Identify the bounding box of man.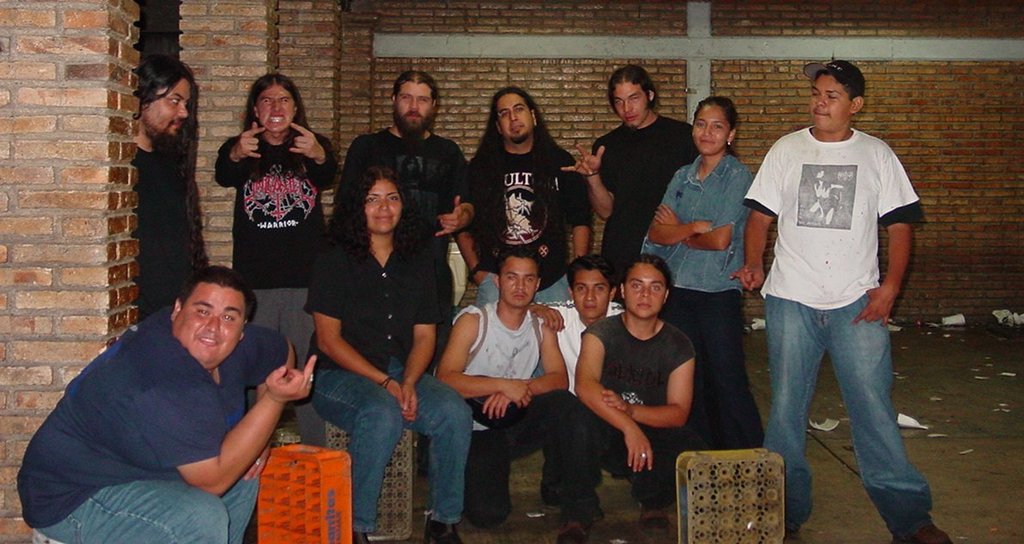
bbox(556, 61, 703, 315).
